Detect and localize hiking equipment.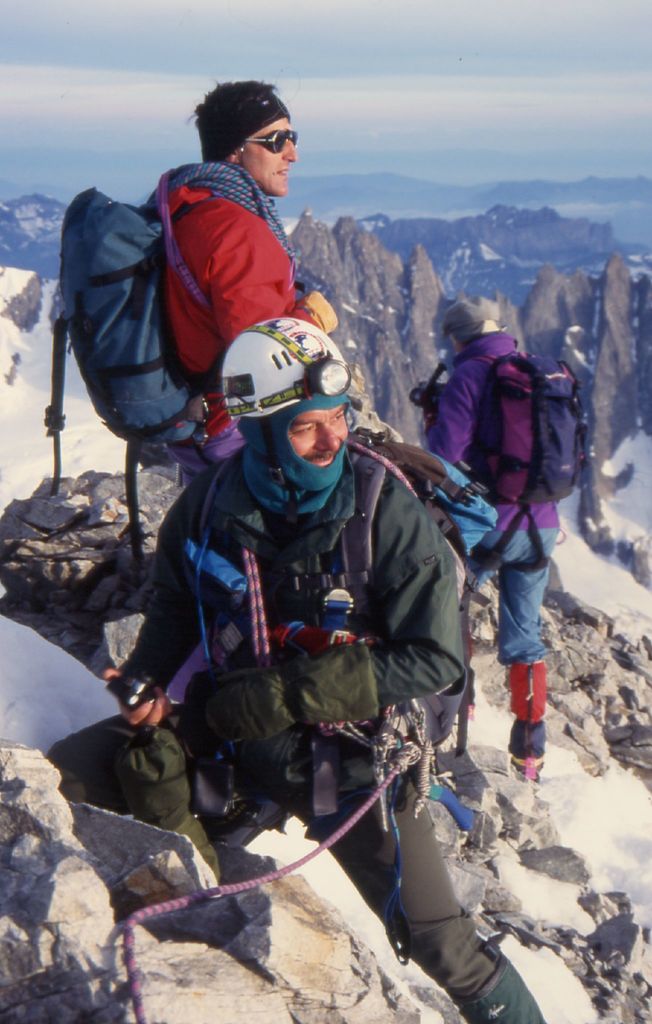
Localized at pyautogui.locateOnScreen(42, 187, 221, 563).
